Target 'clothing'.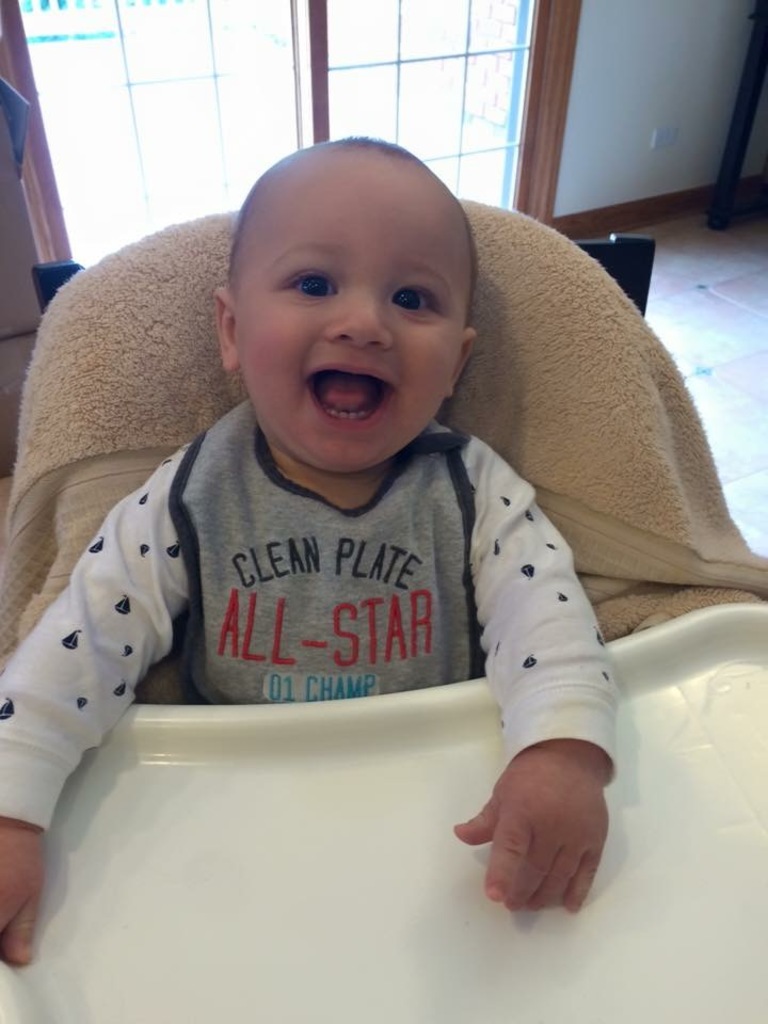
Target region: region(42, 380, 617, 782).
